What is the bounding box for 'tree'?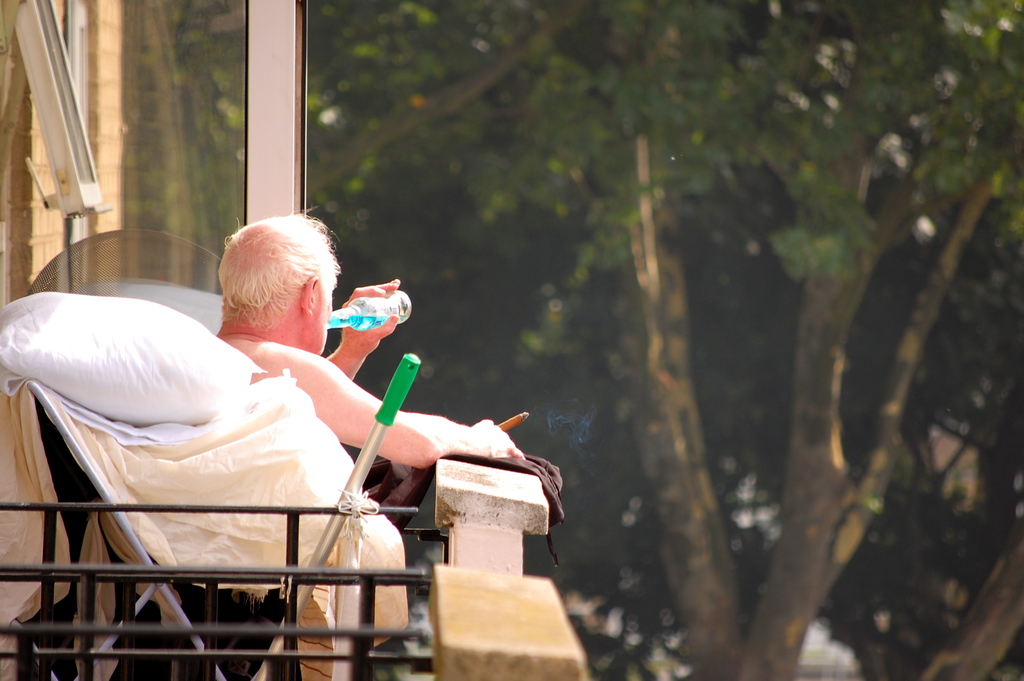
BBox(304, 0, 1023, 680).
